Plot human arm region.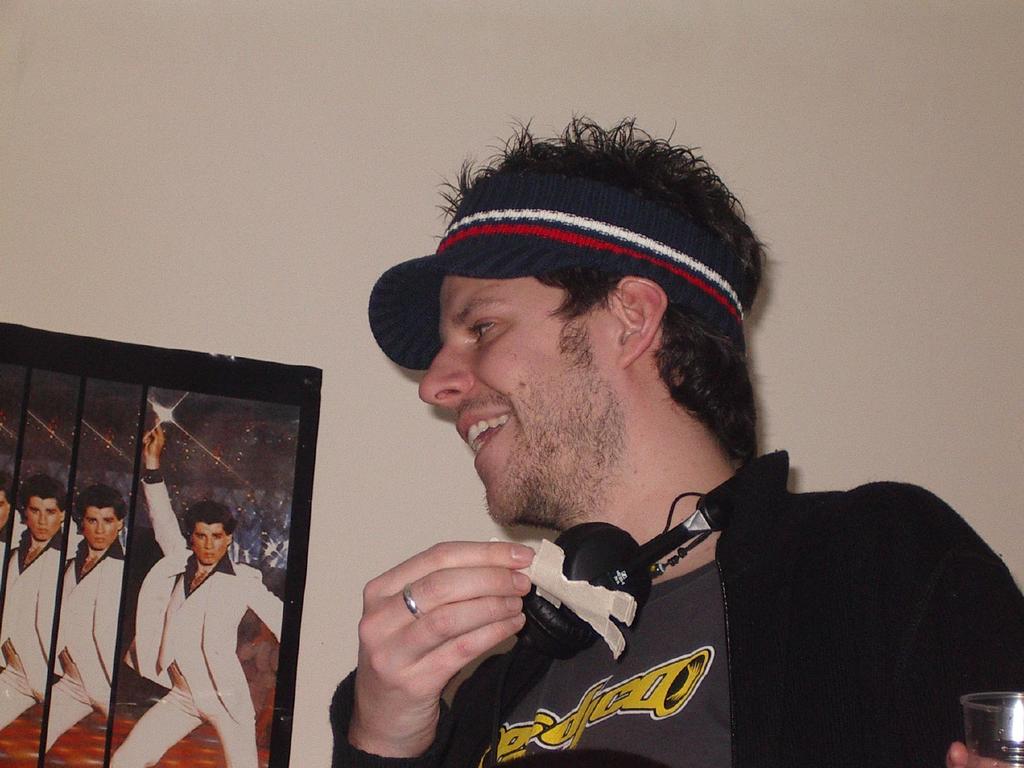
Plotted at <region>329, 532, 536, 767</region>.
